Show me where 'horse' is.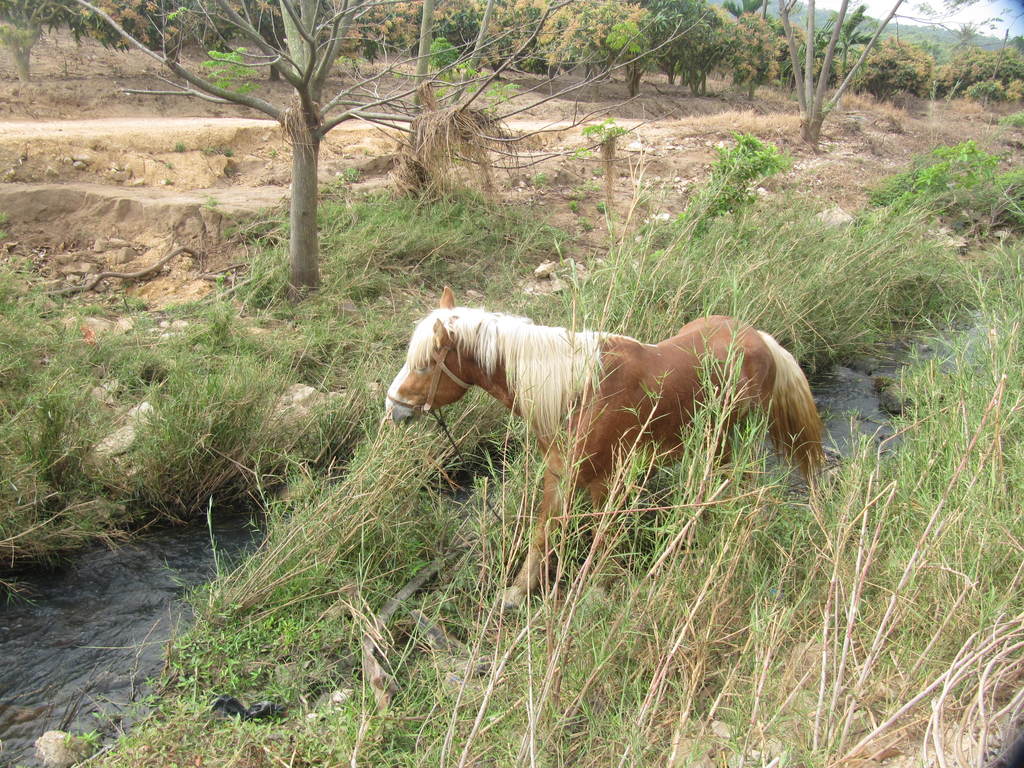
'horse' is at <box>387,286,828,600</box>.
